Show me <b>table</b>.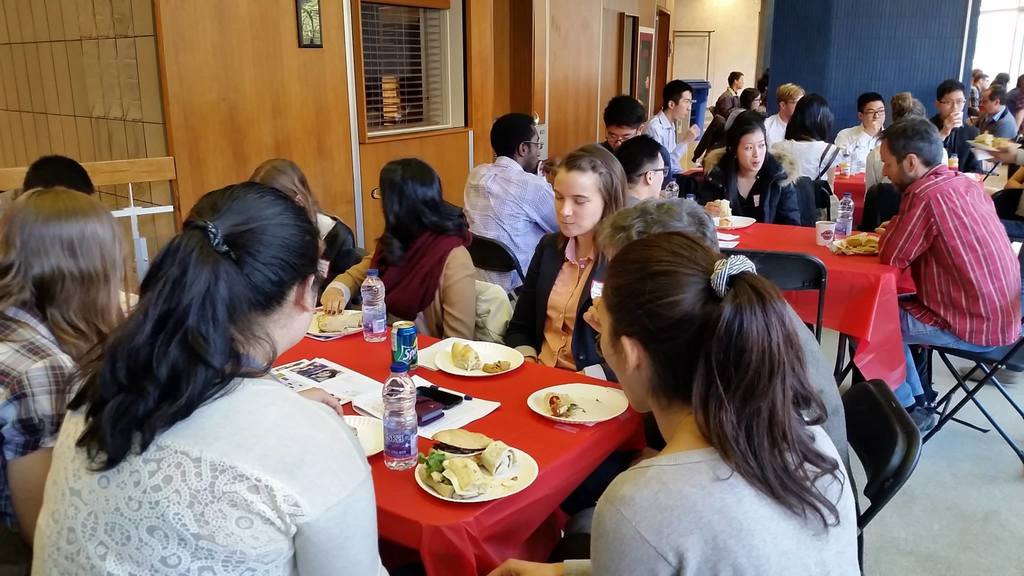
<b>table</b> is here: [269,303,671,561].
